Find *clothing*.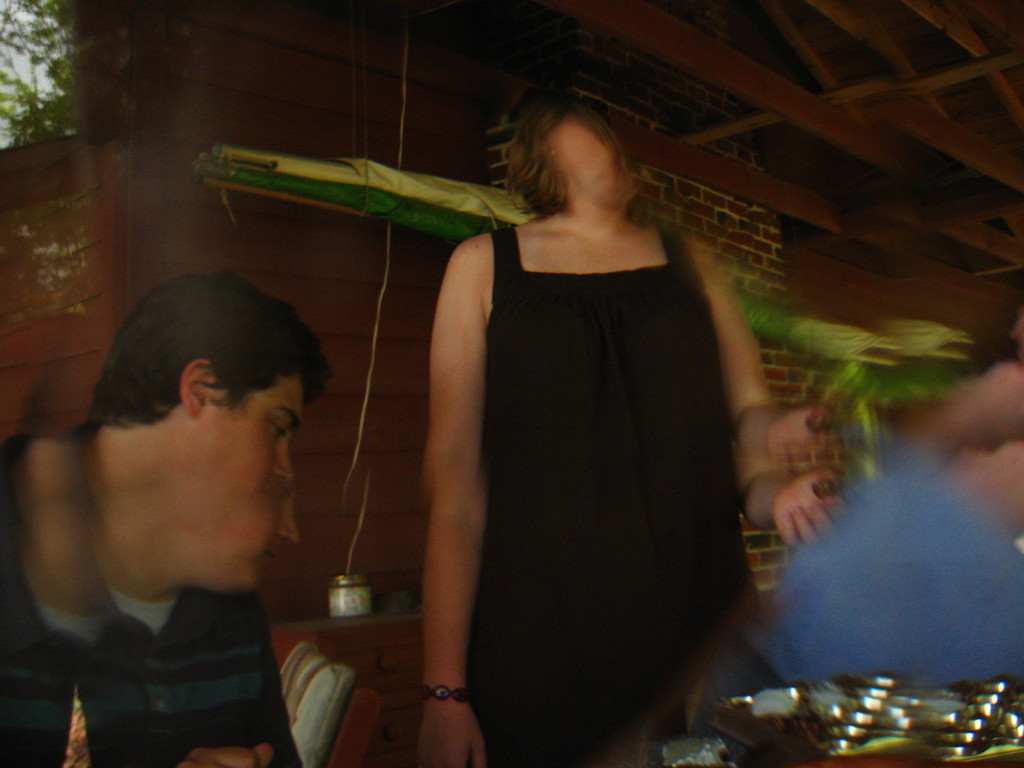
rect(766, 445, 1023, 688).
